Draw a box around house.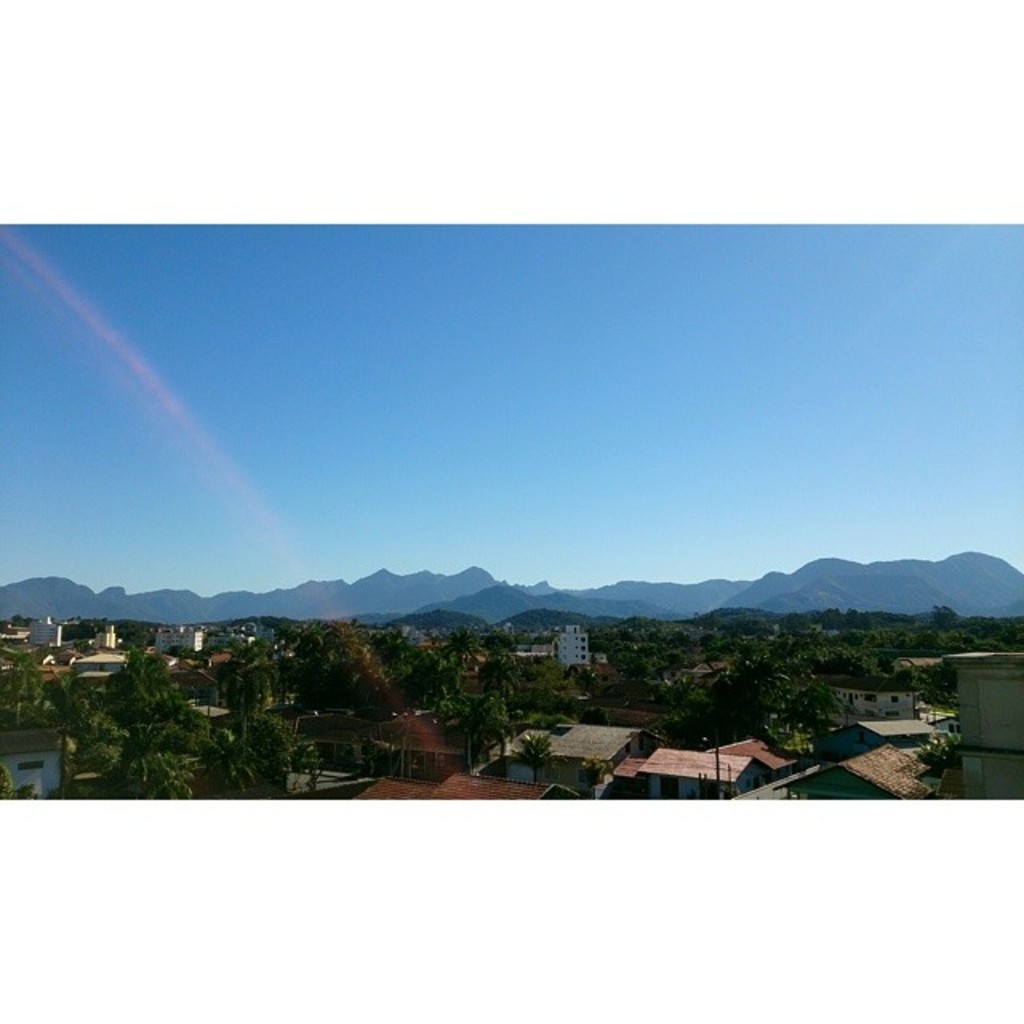
x1=544 y1=610 x2=605 y2=674.
